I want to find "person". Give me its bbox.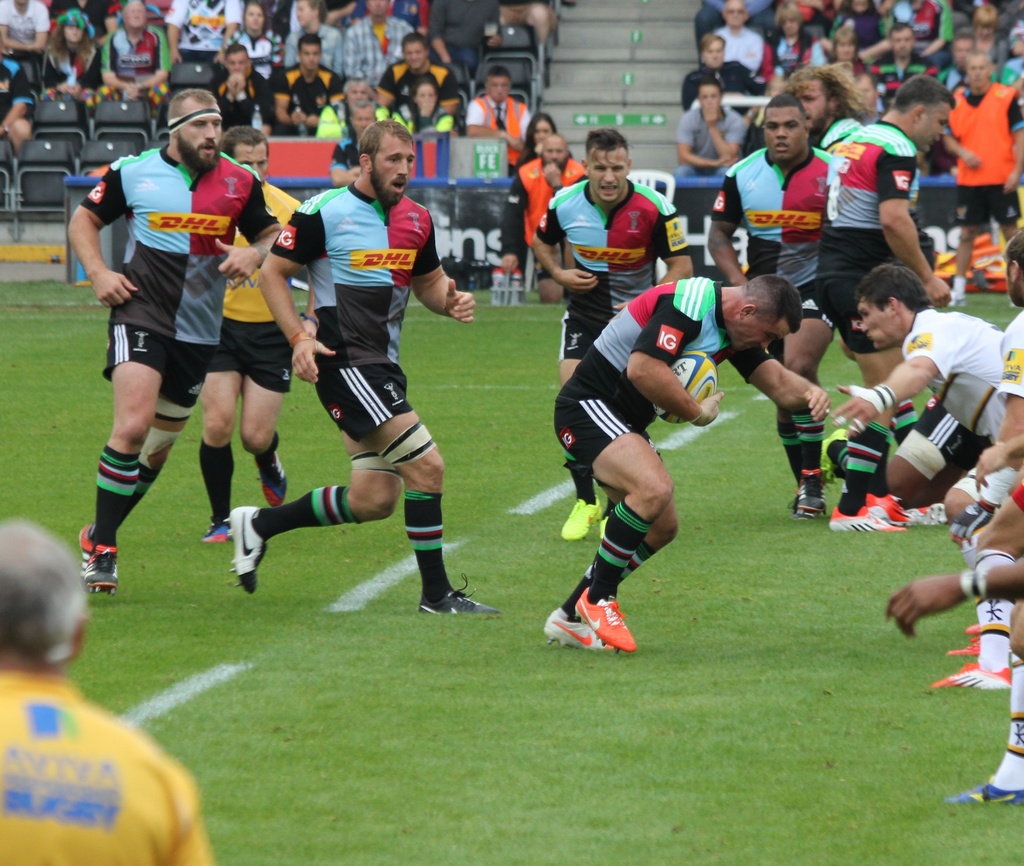
Rect(771, 0, 827, 71).
